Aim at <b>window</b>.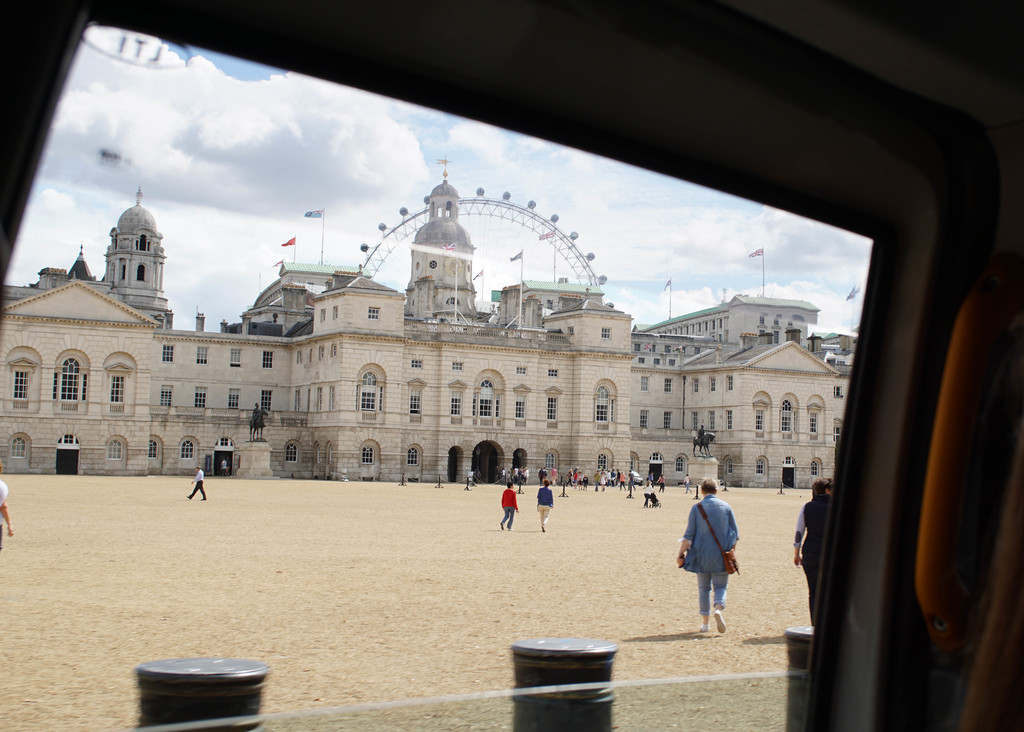
Aimed at (652, 359, 661, 367).
